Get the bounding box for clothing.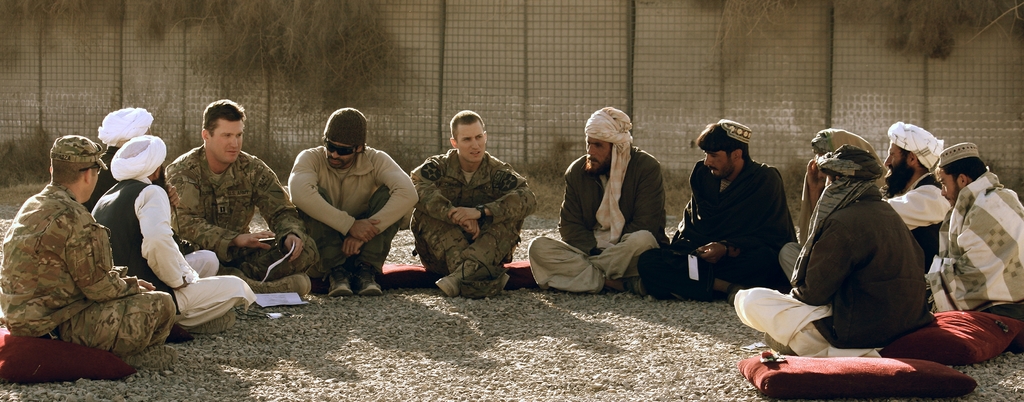
pyautogui.locateOnScreen(279, 138, 438, 284).
